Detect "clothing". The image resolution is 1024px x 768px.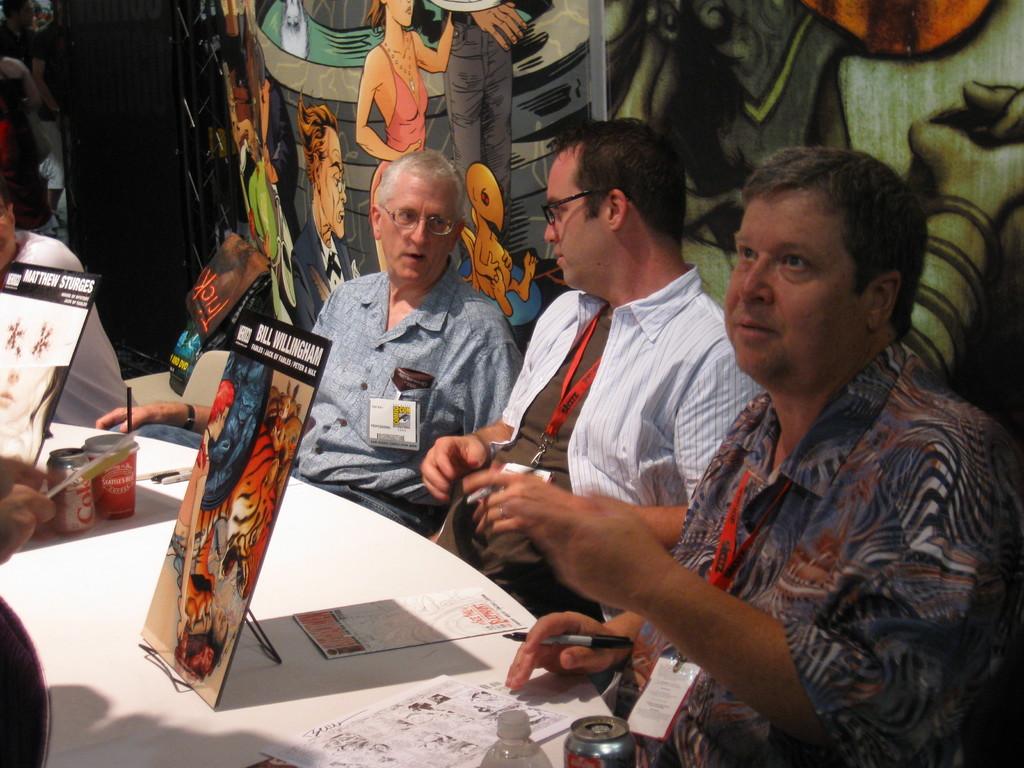
10:229:139:426.
